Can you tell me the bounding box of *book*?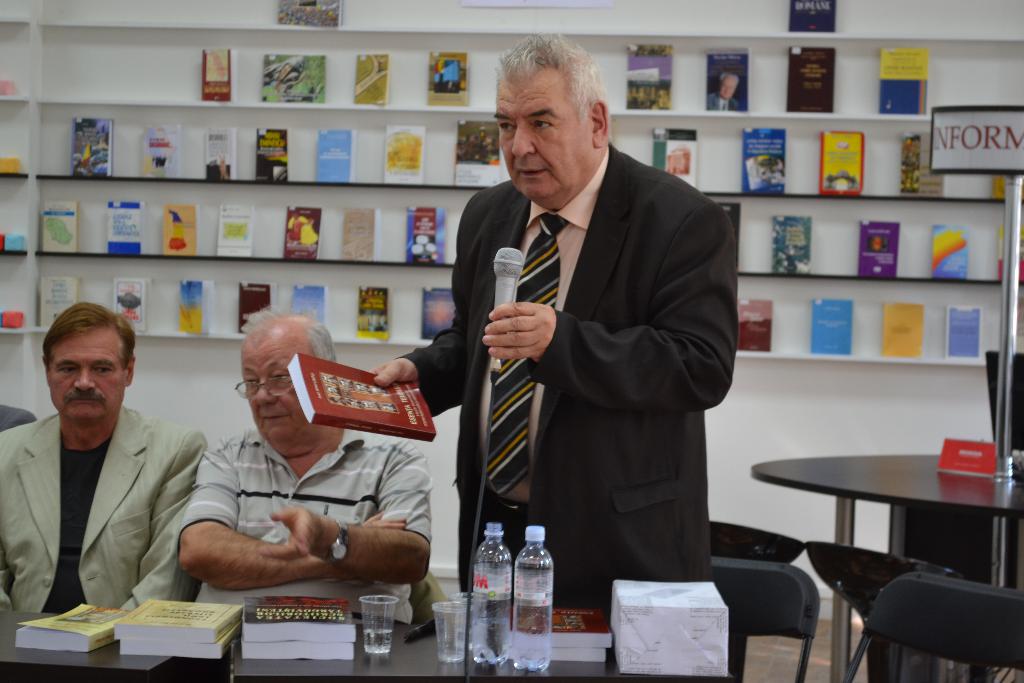
[left=783, top=0, right=835, bottom=34].
